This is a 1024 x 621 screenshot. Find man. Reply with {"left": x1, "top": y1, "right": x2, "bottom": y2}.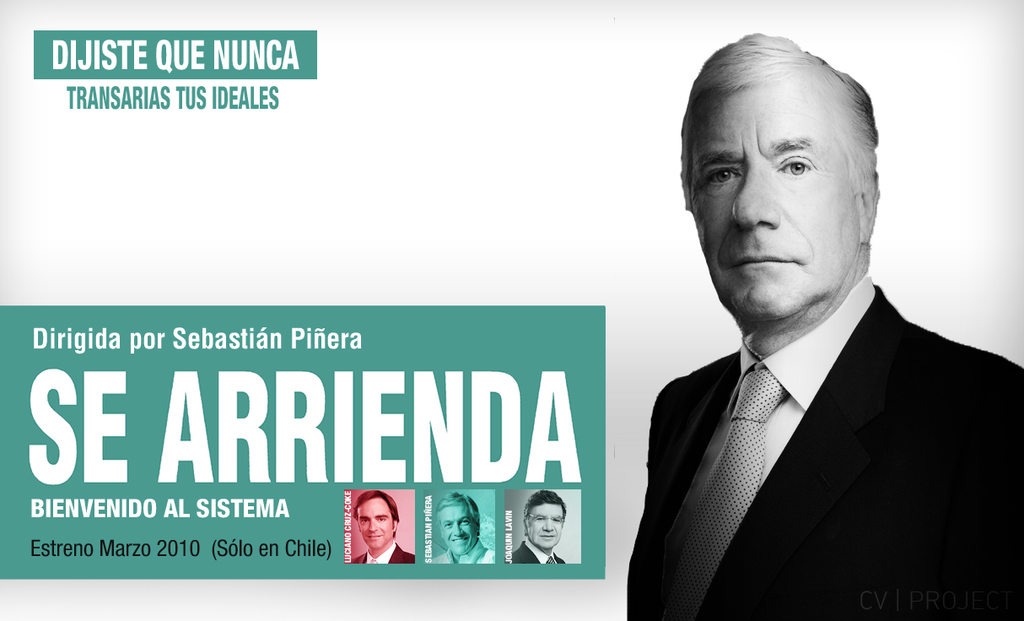
{"left": 504, "top": 490, "right": 569, "bottom": 564}.
